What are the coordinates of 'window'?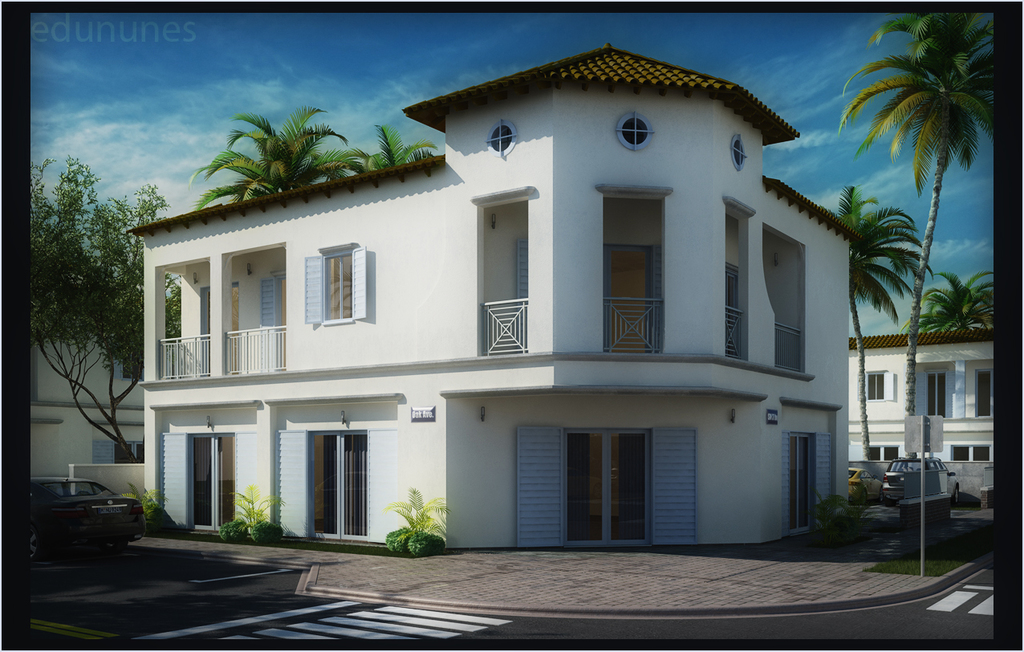
bbox=[87, 442, 144, 463].
